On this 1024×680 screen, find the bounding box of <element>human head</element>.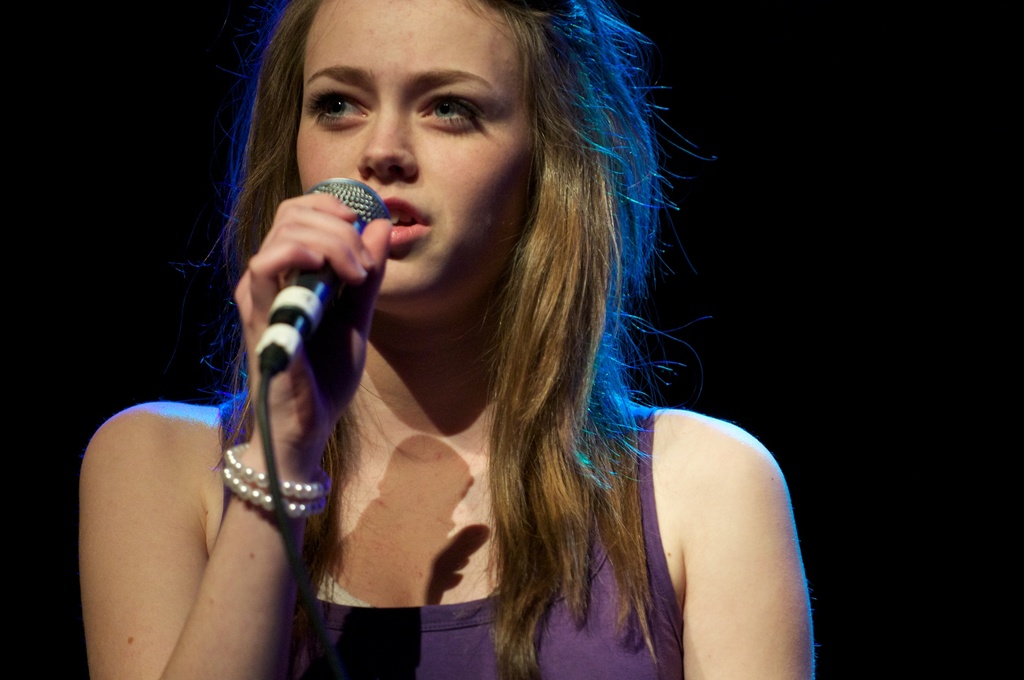
Bounding box: select_region(243, 0, 571, 280).
